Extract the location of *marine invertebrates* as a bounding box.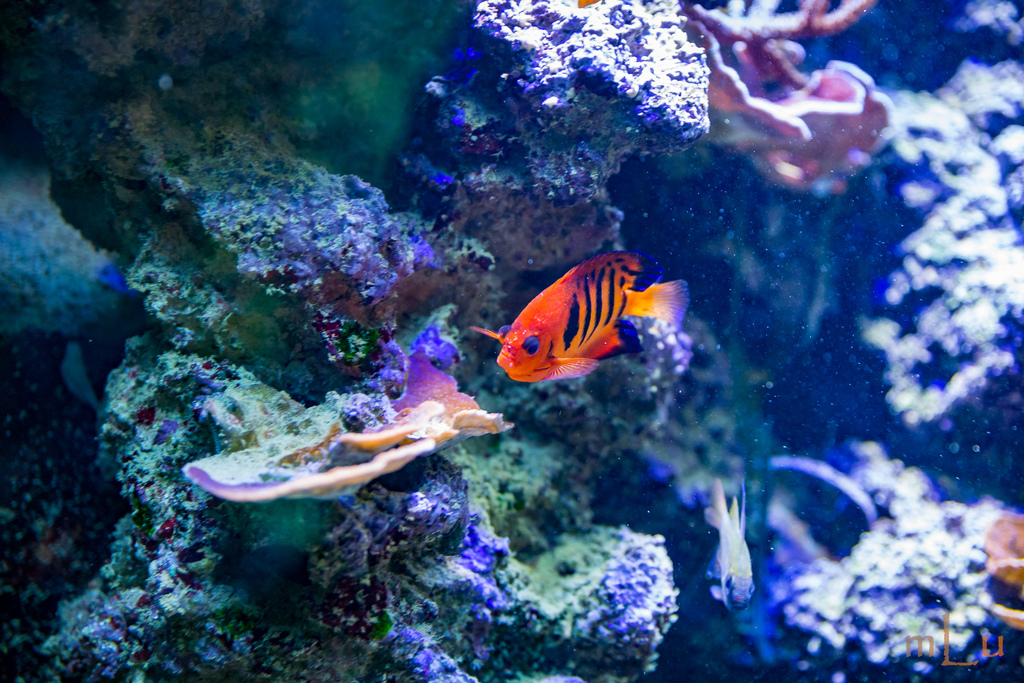
left=175, top=322, right=535, bottom=523.
